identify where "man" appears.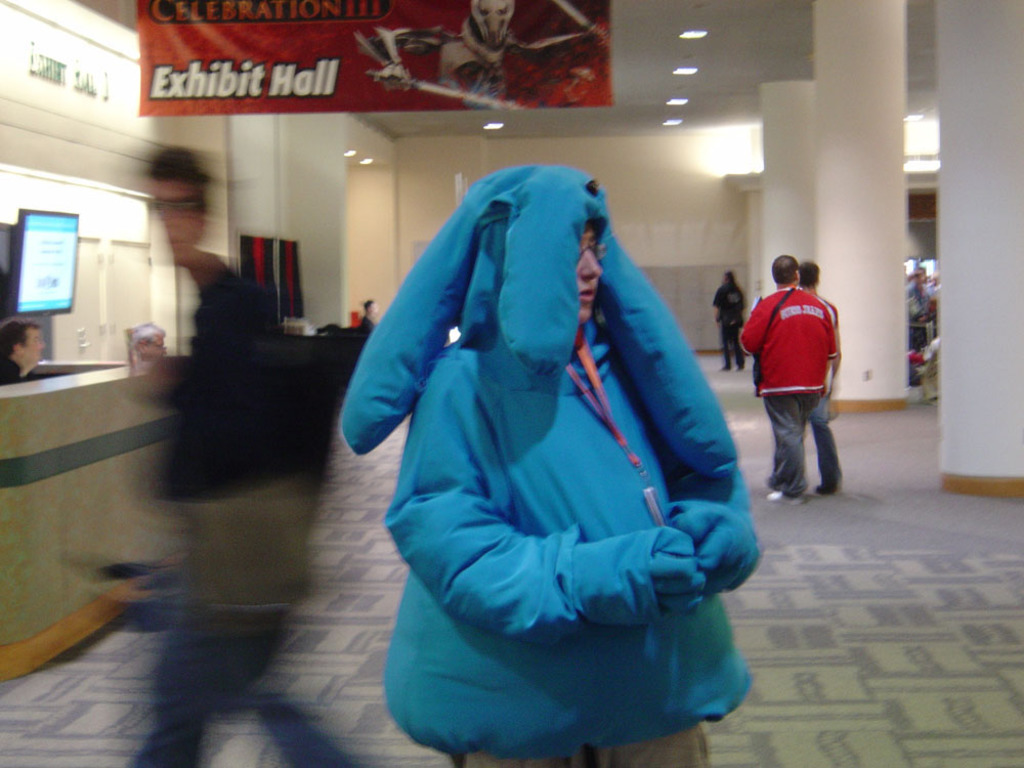
Appears at rect(367, 164, 772, 767).
